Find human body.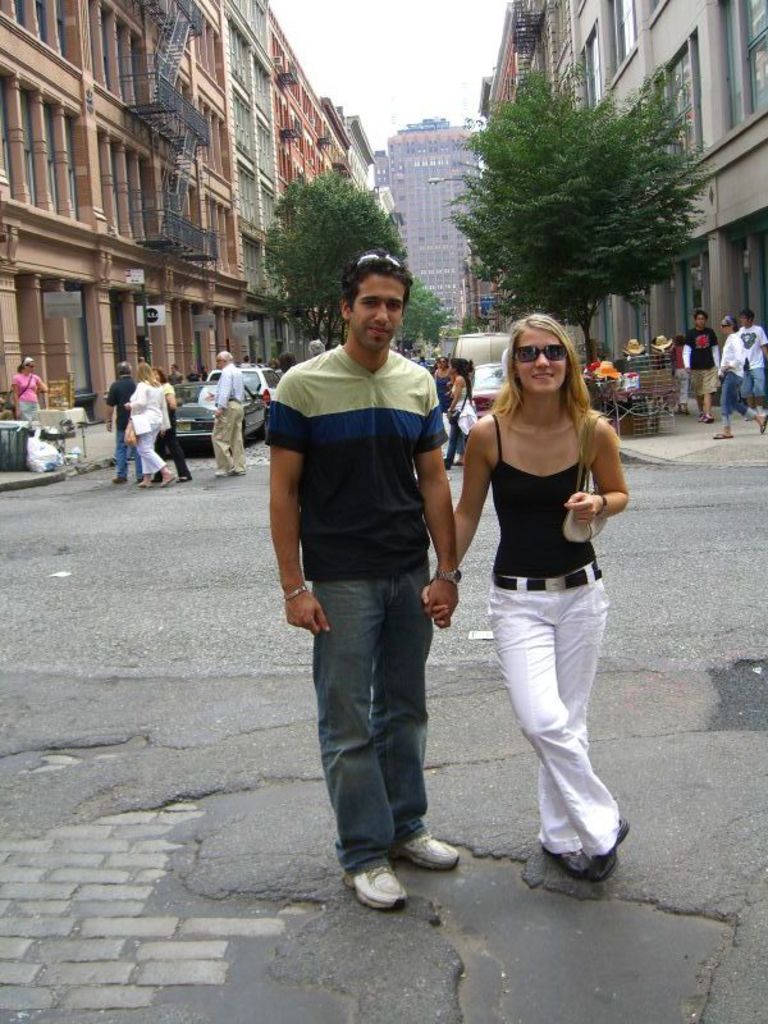
(712, 326, 767, 447).
